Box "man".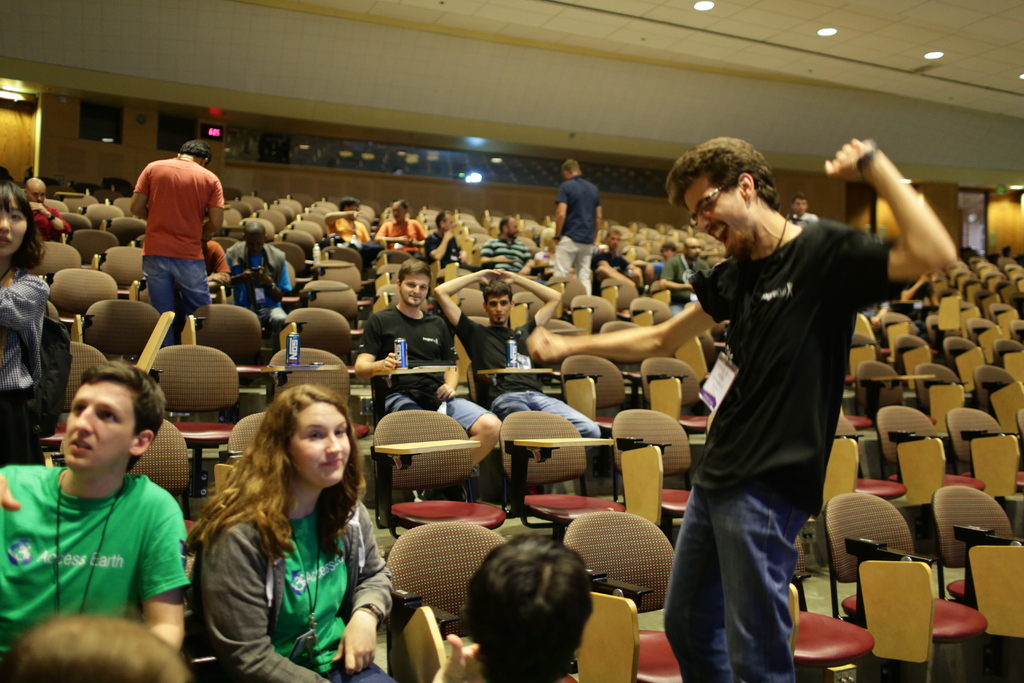
pyautogui.locateOnScreen(435, 270, 604, 440).
